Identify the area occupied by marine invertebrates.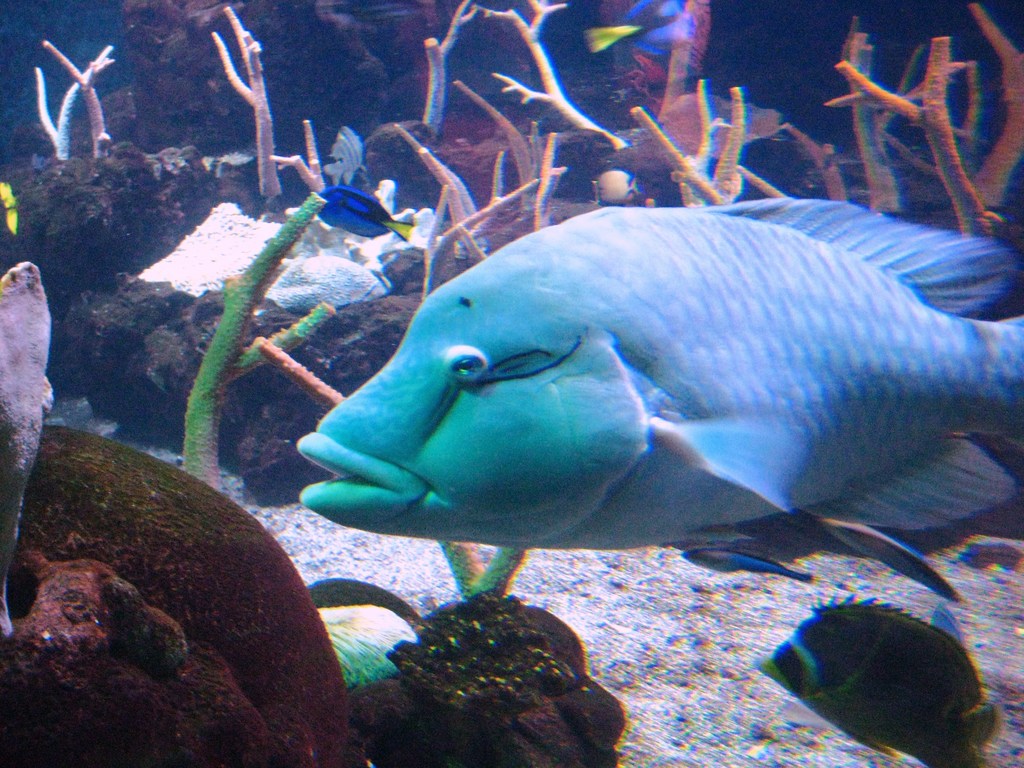
Area: <region>170, 188, 351, 512</region>.
